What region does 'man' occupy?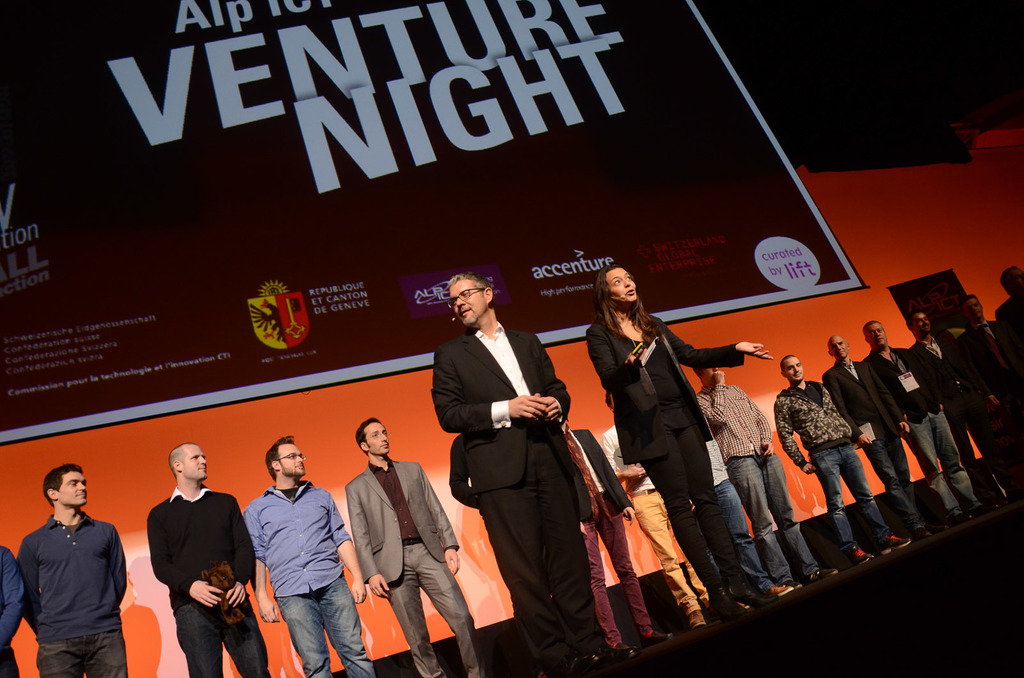
l=994, t=264, r=1023, b=388.
